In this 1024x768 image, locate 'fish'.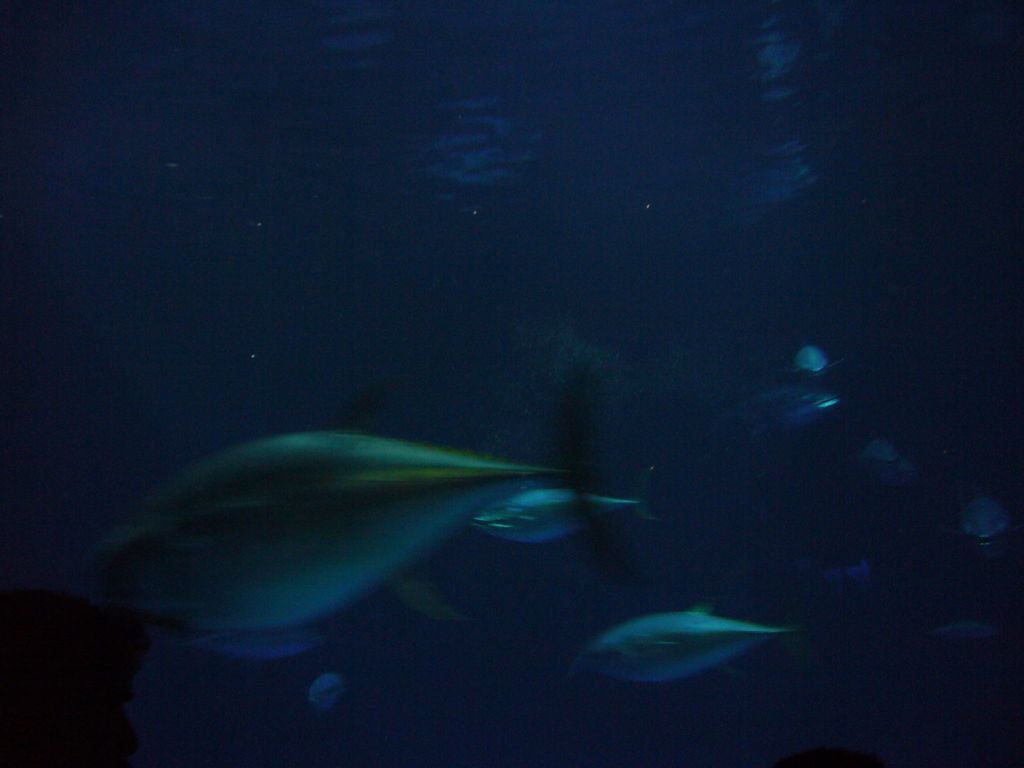
Bounding box: x1=781, y1=345, x2=842, y2=377.
